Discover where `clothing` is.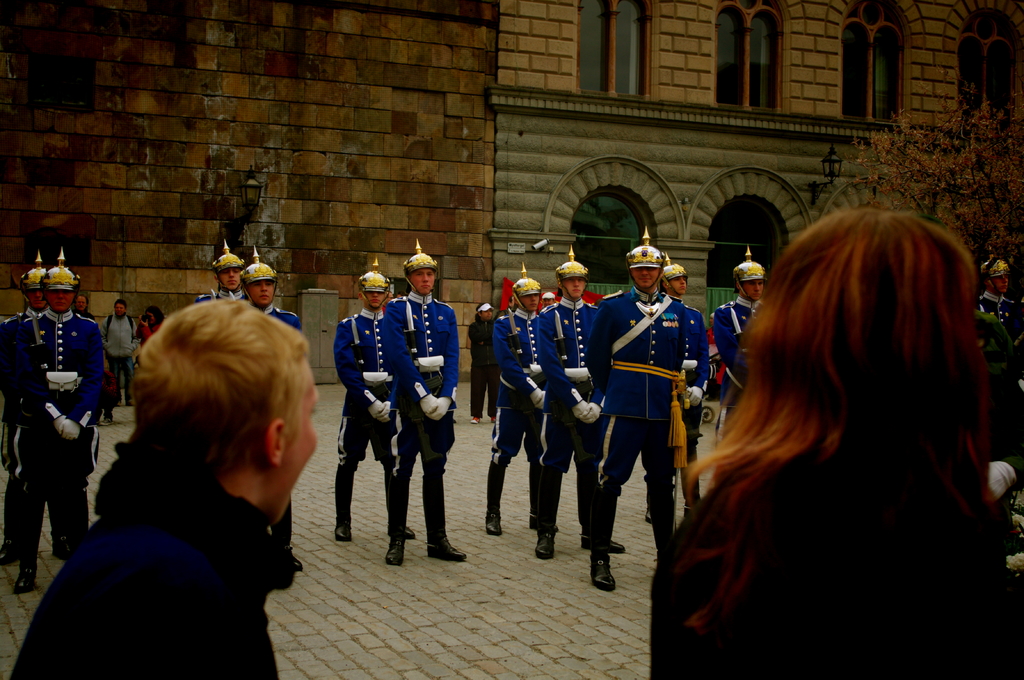
Discovered at region(6, 429, 306, 679).
